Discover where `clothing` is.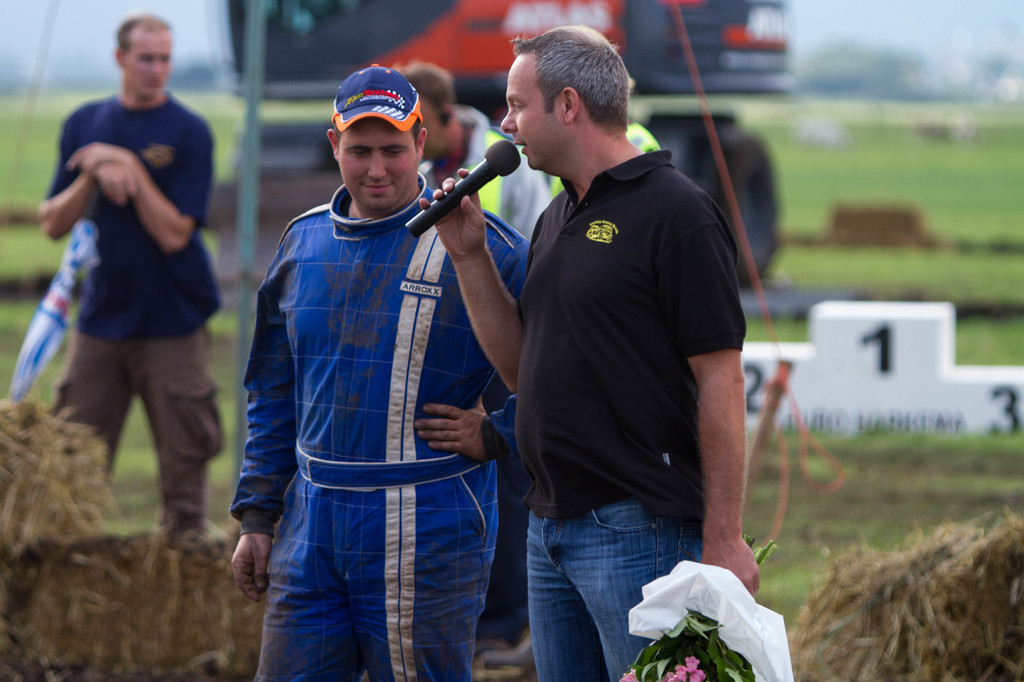
Discovered at <region>236, 106, 518, 662</region>.
